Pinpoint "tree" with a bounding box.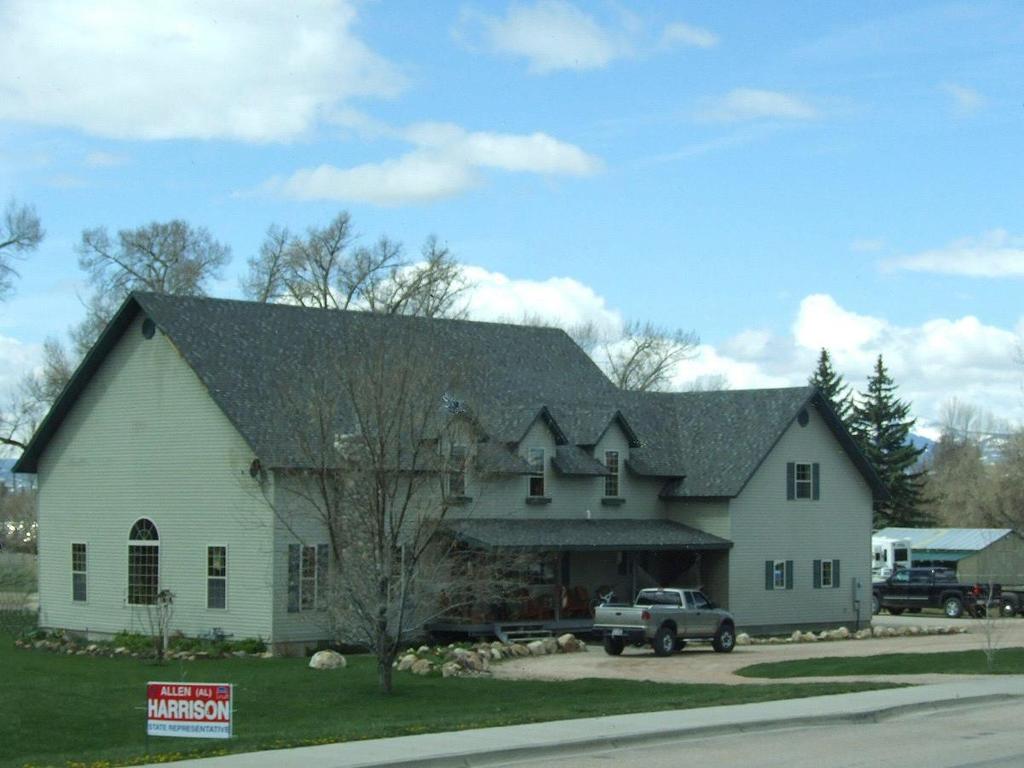
[left=0, top=196, right=48, bottom=307].
